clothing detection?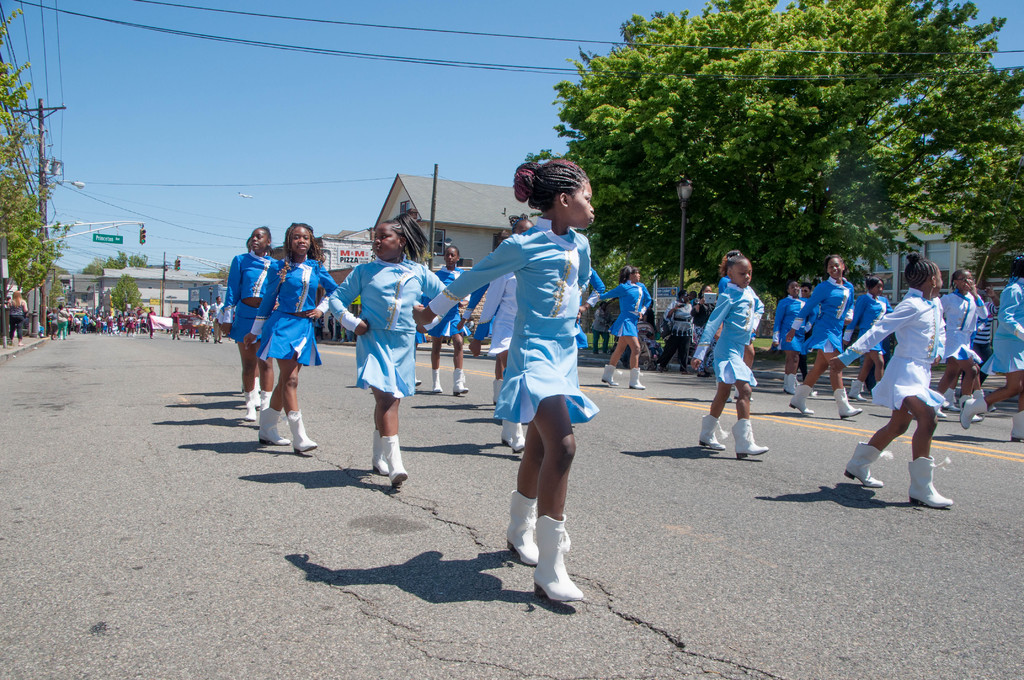
detection(588, 274, 652, 337)
